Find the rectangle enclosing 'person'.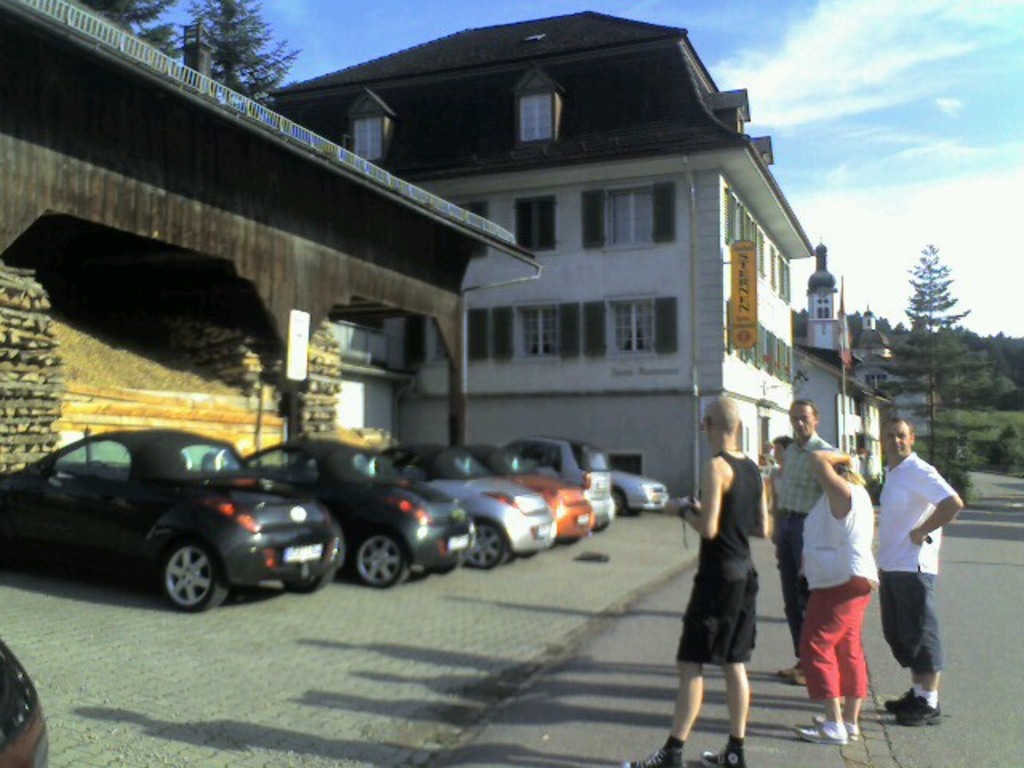
792:450:877:747.
